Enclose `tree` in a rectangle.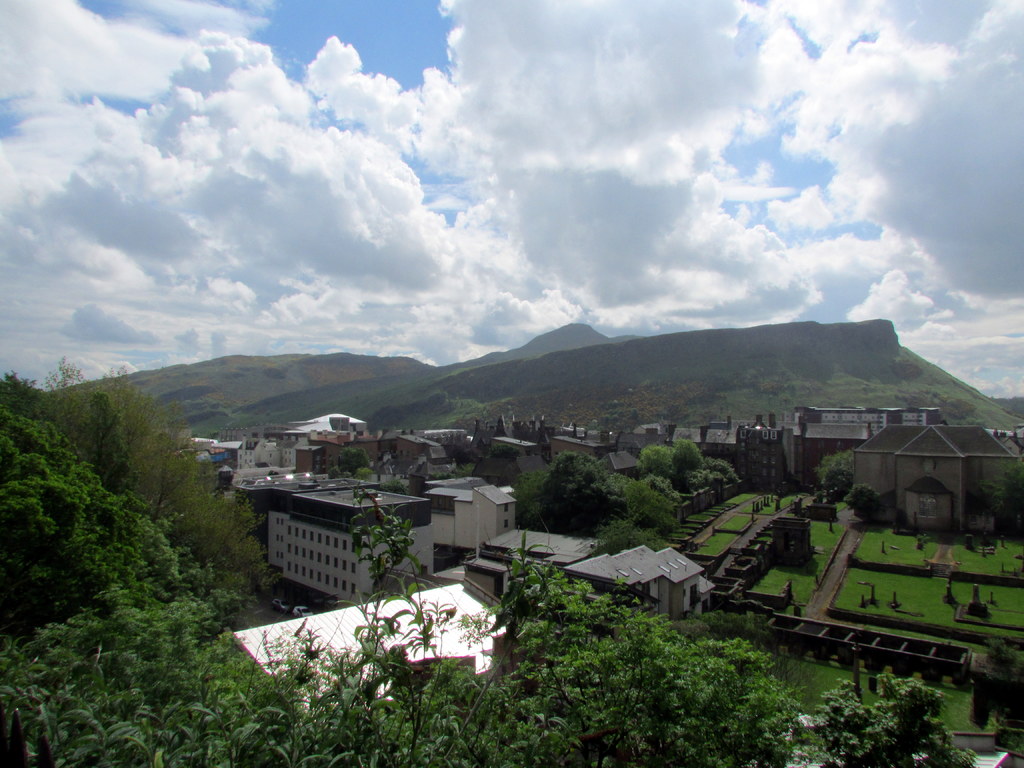
[513, 563, 803, 767].
